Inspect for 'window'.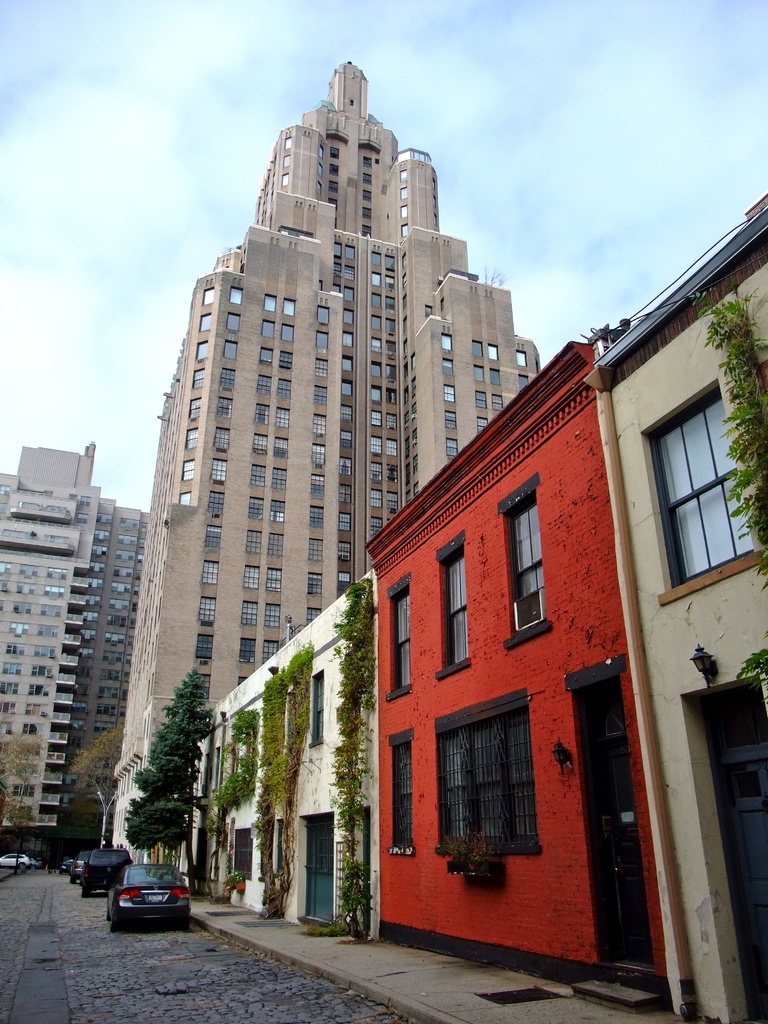
Inspection: x1=191 y1=365 x2=205 y2=388.
